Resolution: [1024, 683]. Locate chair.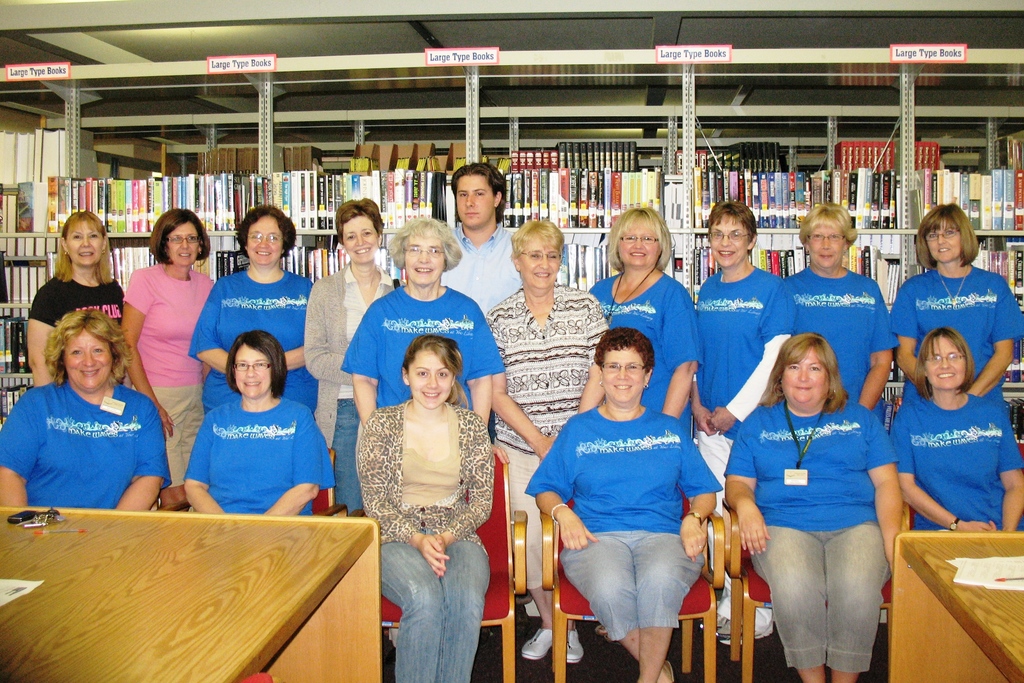
Rect(342, 441, 532, 679).
